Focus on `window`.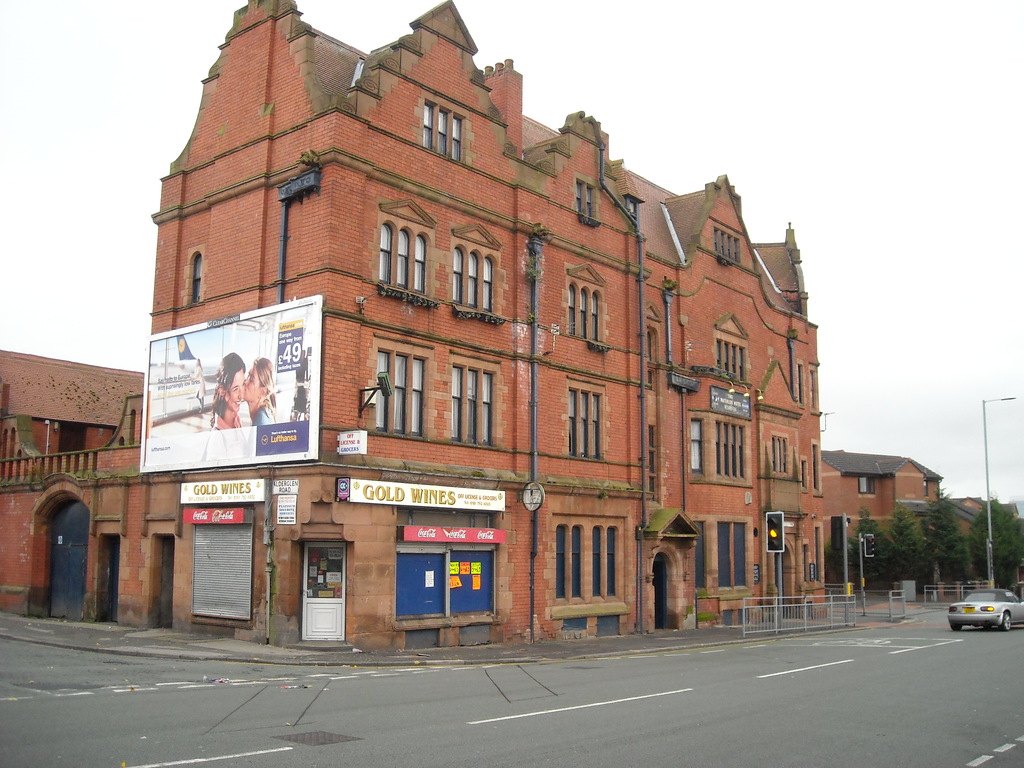
Focused at bbox(566, 373, 609, 465).
